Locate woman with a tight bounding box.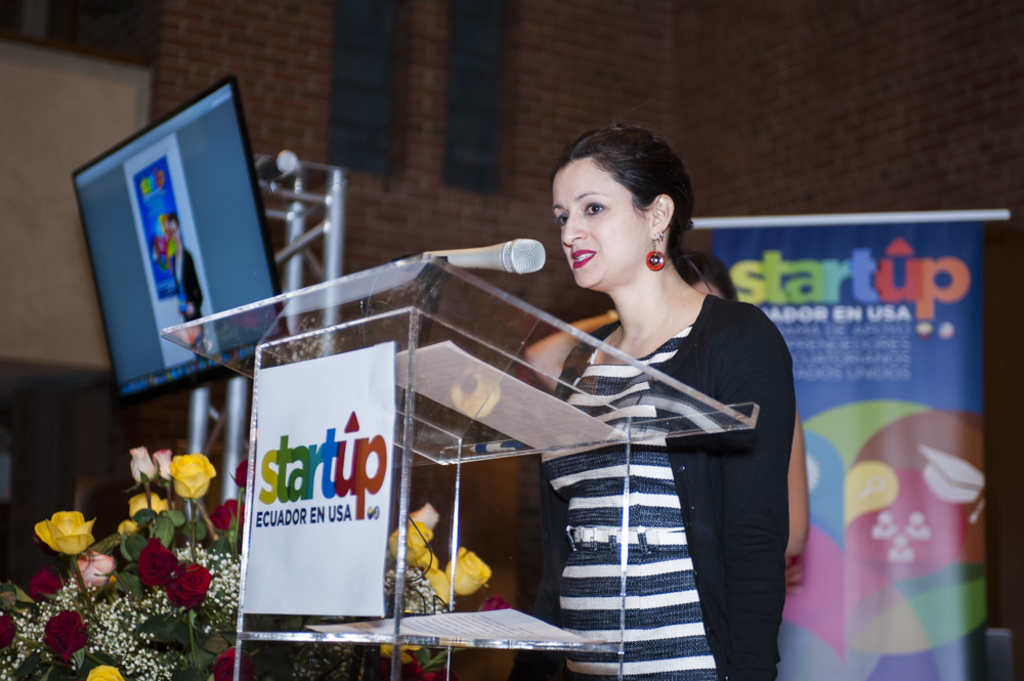
crop(518, 135, 810, 666).
